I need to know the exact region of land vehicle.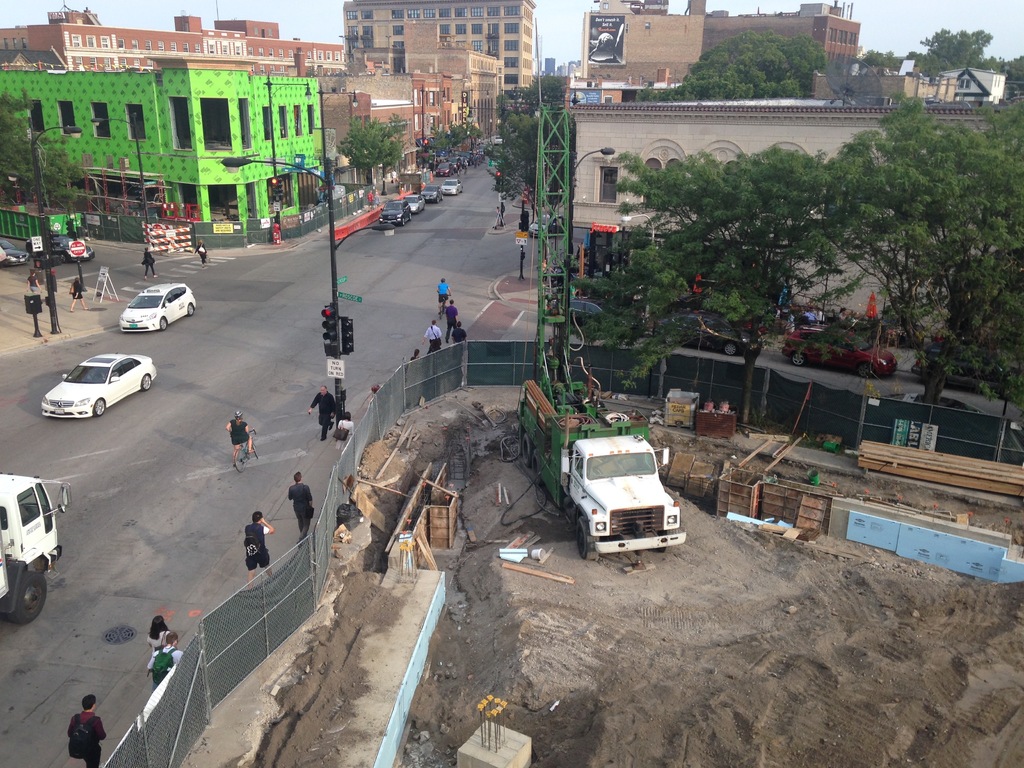
Region: region(440, 177, 464, 195).
